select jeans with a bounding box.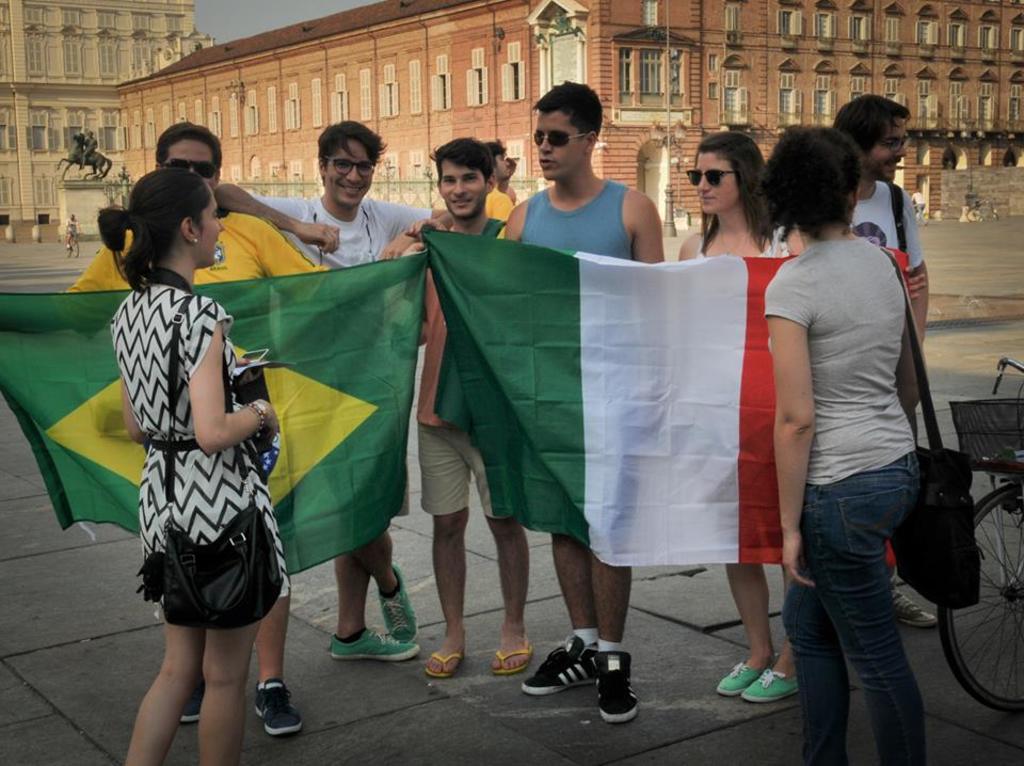
locate(779, 454, 925, 765).
